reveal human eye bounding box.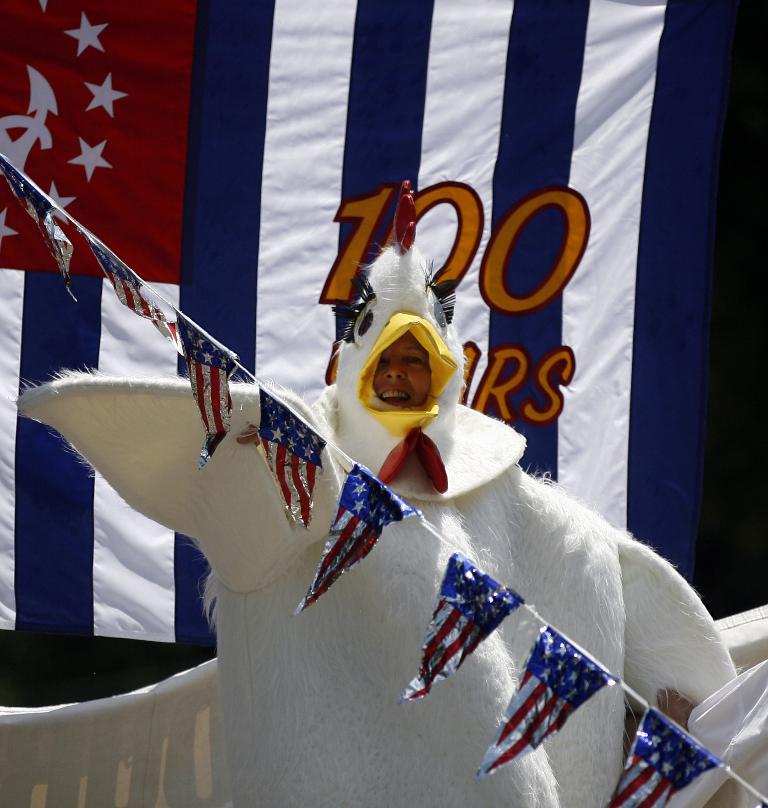
Revealed: (409,352,425,368).
